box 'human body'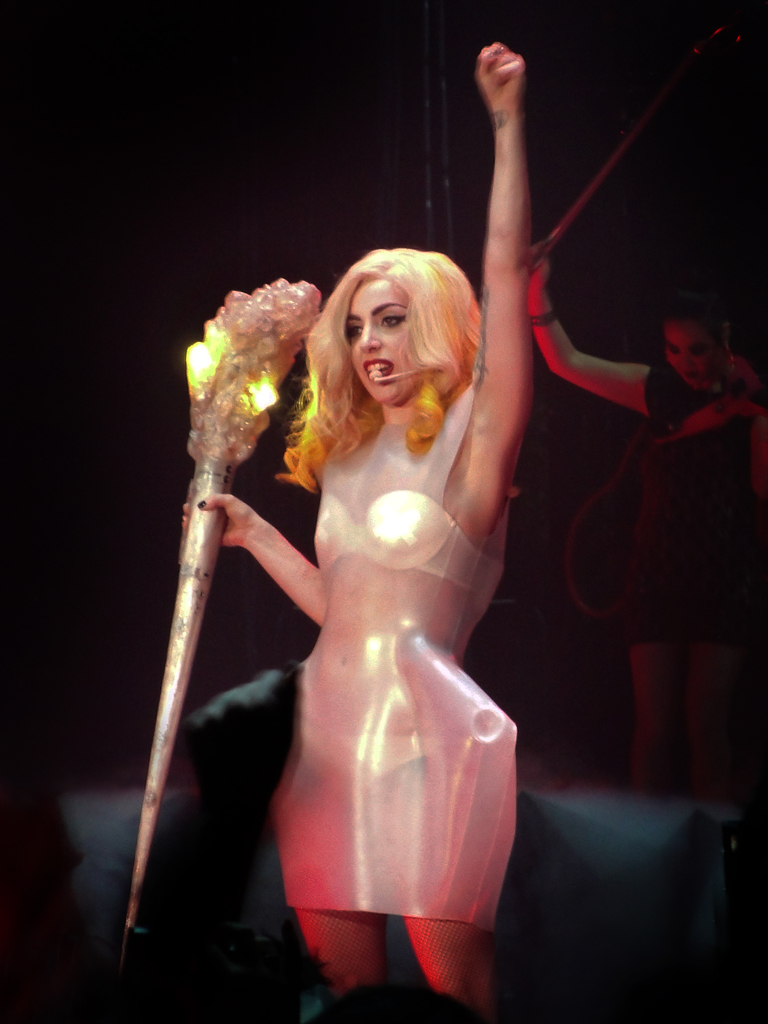
box=[173, 165, 550, 989]
